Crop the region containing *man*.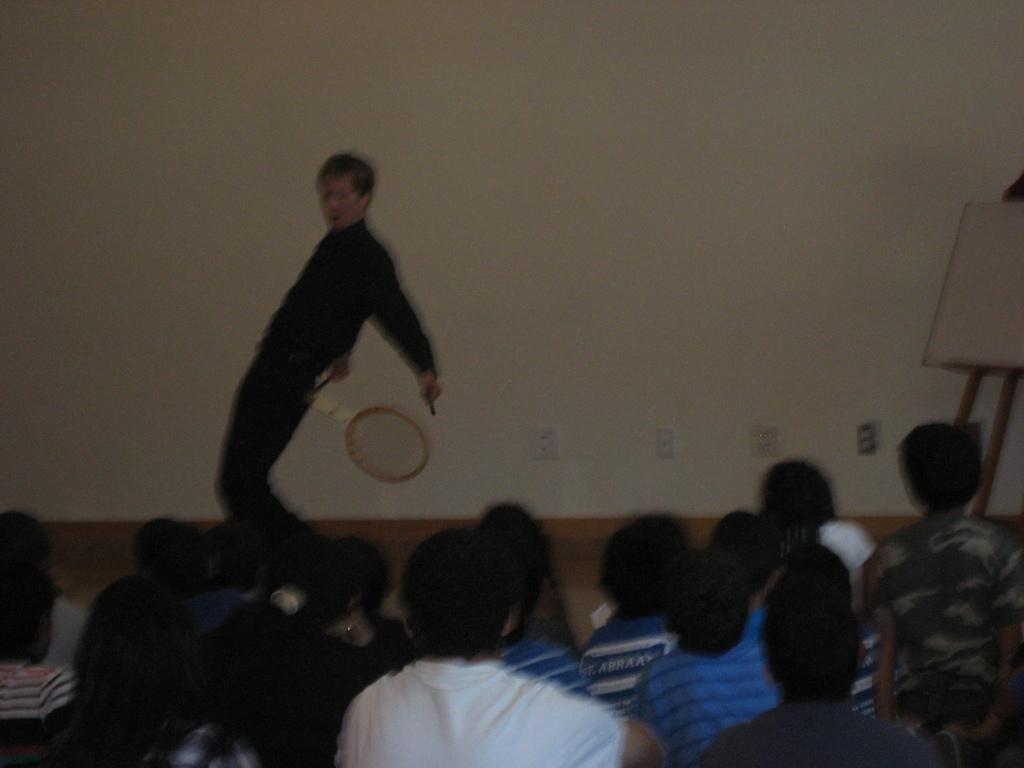
Crop region: {"x1": 337, "y1": 534, "x2": 673, "y2": 767}.
